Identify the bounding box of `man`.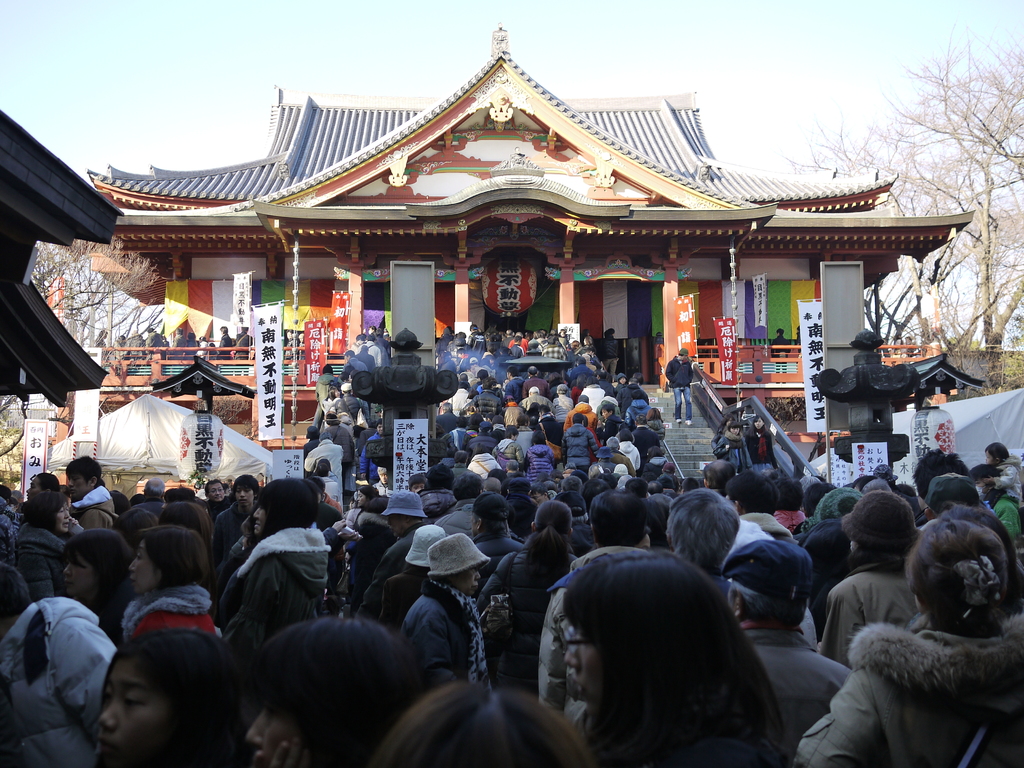
(305,435,344,512).
